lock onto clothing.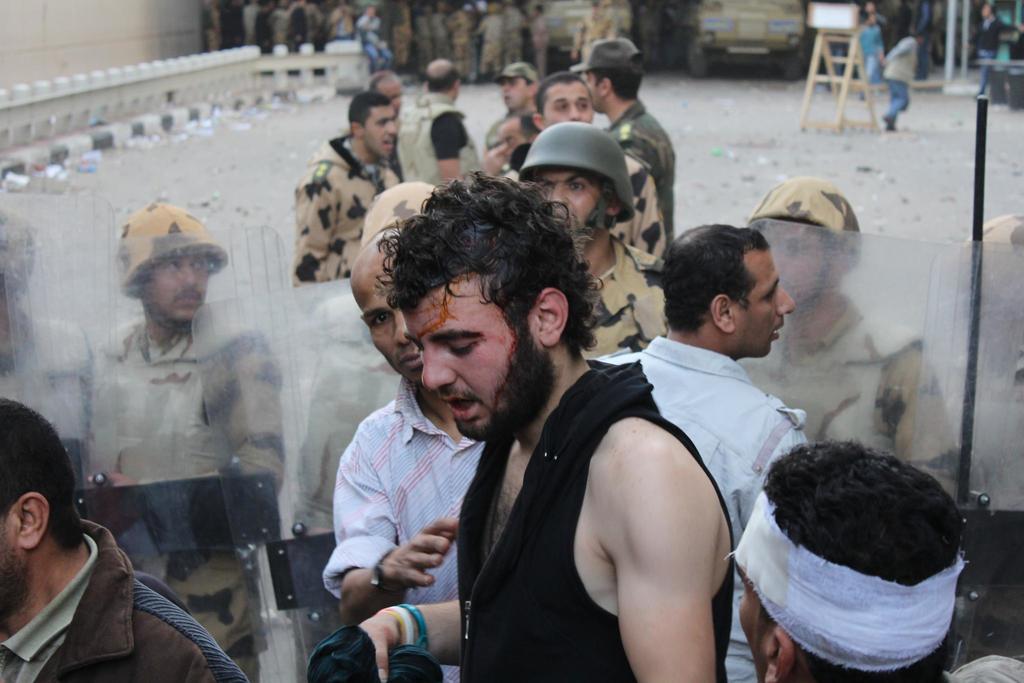
Locked: [x1=0, y1=512, x2=250, y2=682].
